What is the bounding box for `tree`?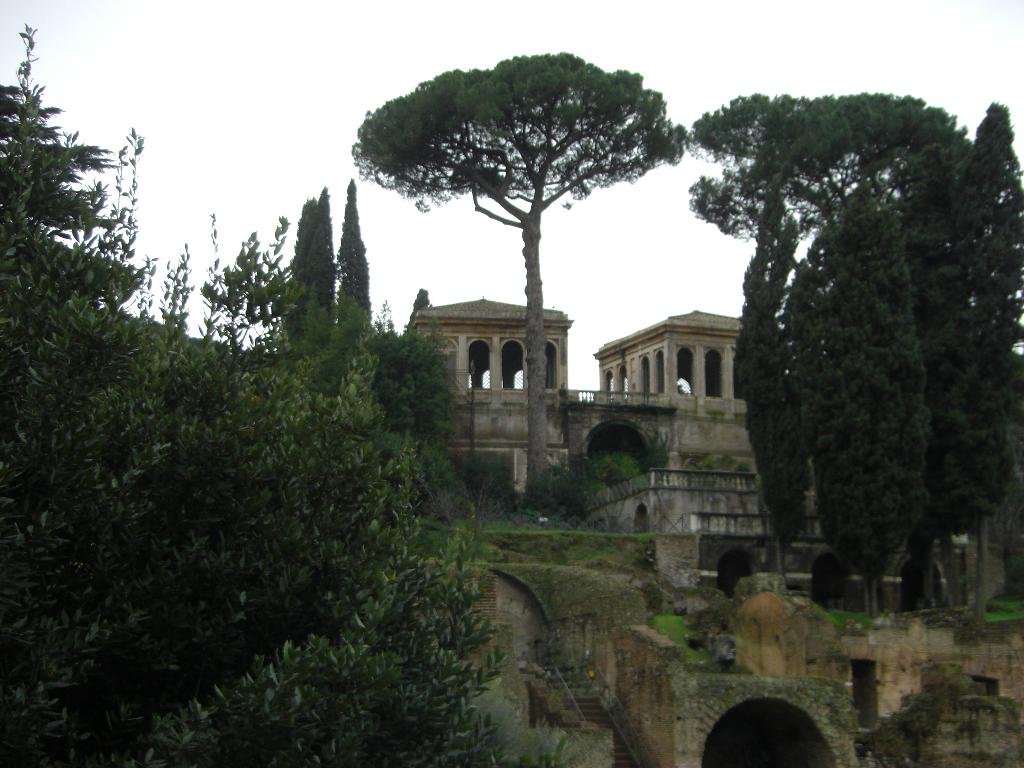
{"left": 179, "top": 228, "right": 297, "bottom": 362}.
